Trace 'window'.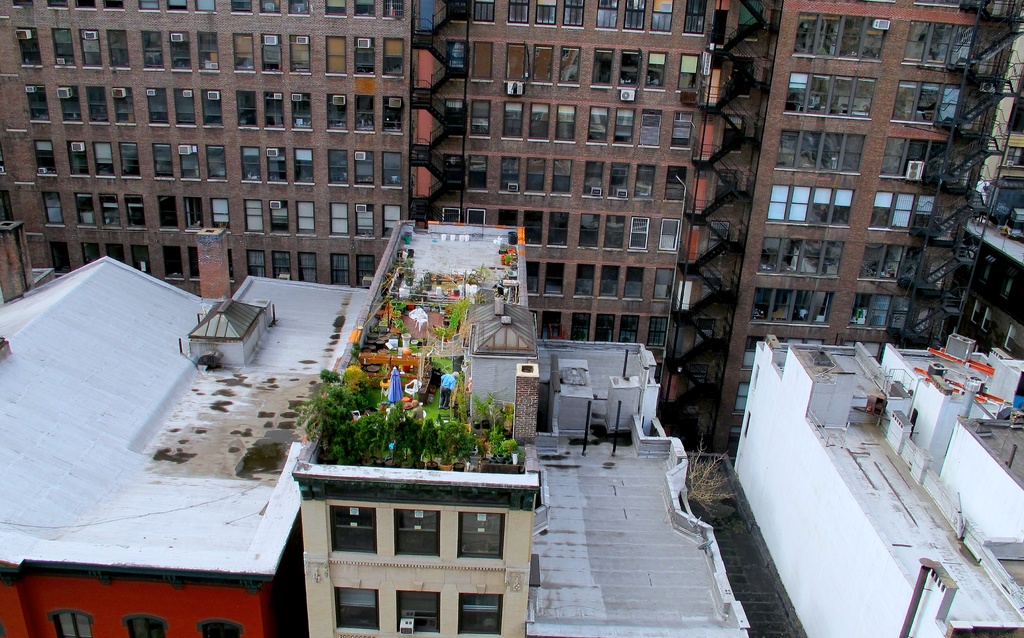
Traced to l=892, t=79, r=961, b=133.
